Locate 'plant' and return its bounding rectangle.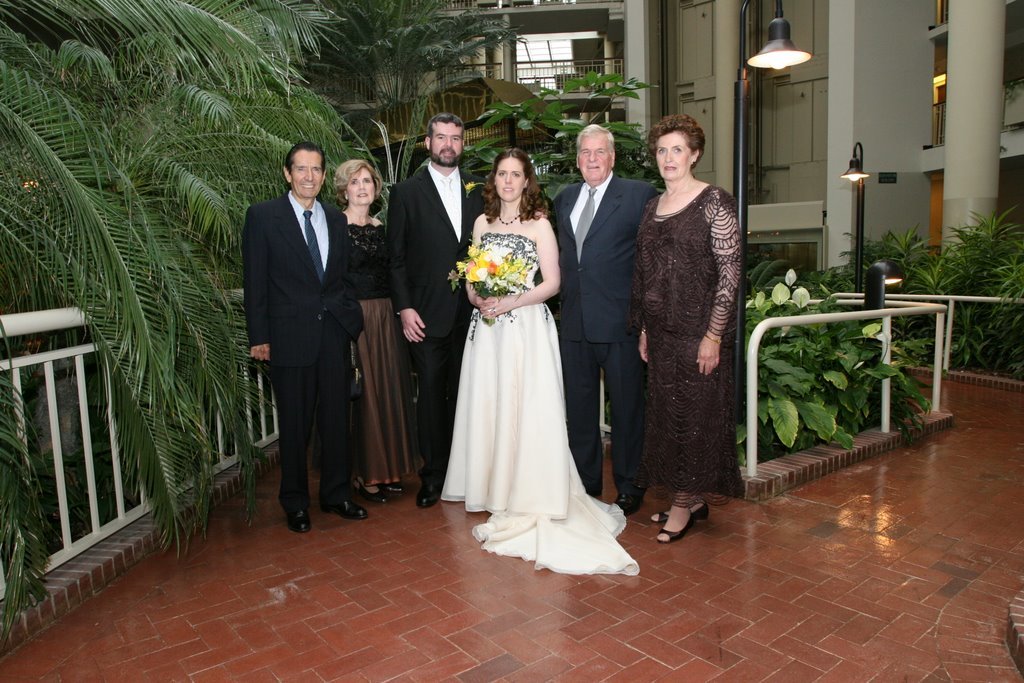
rect(925, 204, 1023, 376).
